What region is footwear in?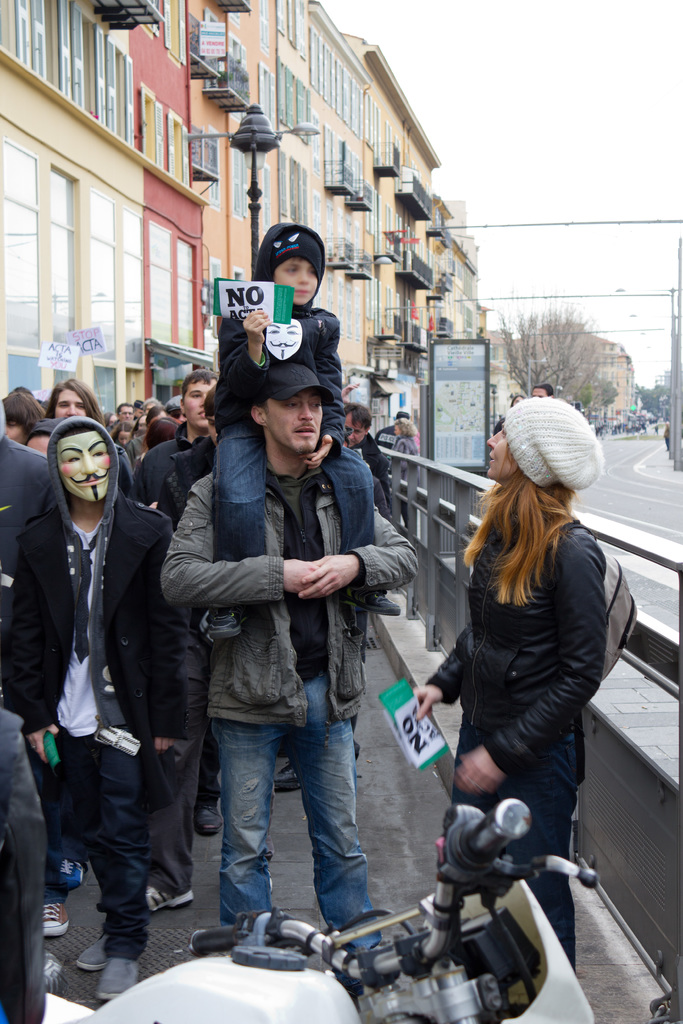
(left=58, top=858, right=90, bottom=886).
